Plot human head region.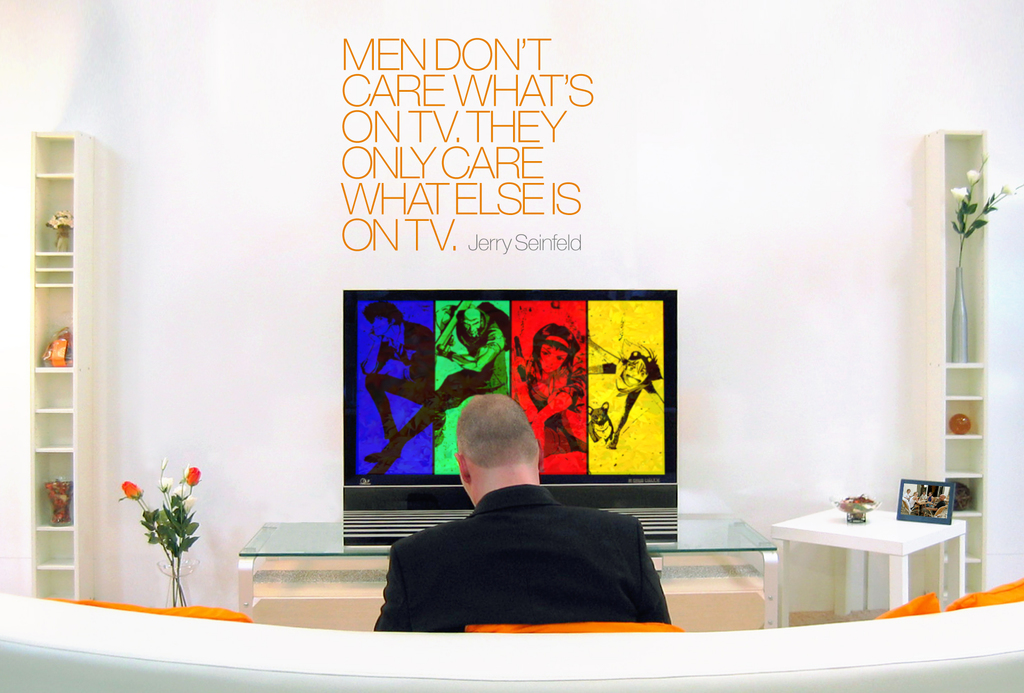
Plotted at {"x1": 534, "y1": 325, "x2": 579, "y2": 372}.
